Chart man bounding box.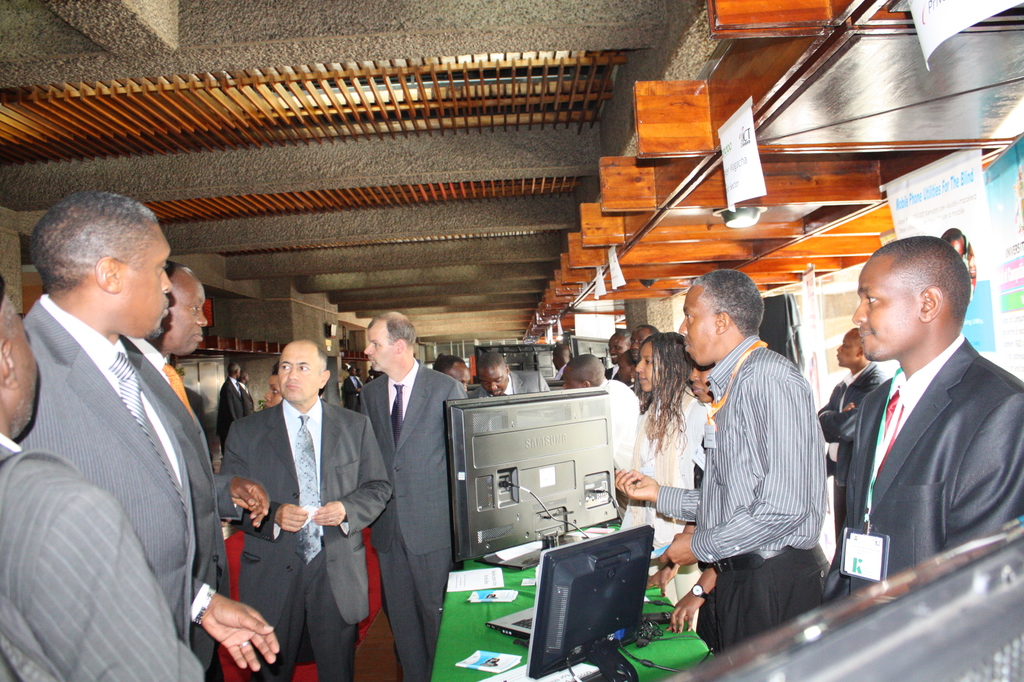
Charted: <box>0,273,202,681</box>.
